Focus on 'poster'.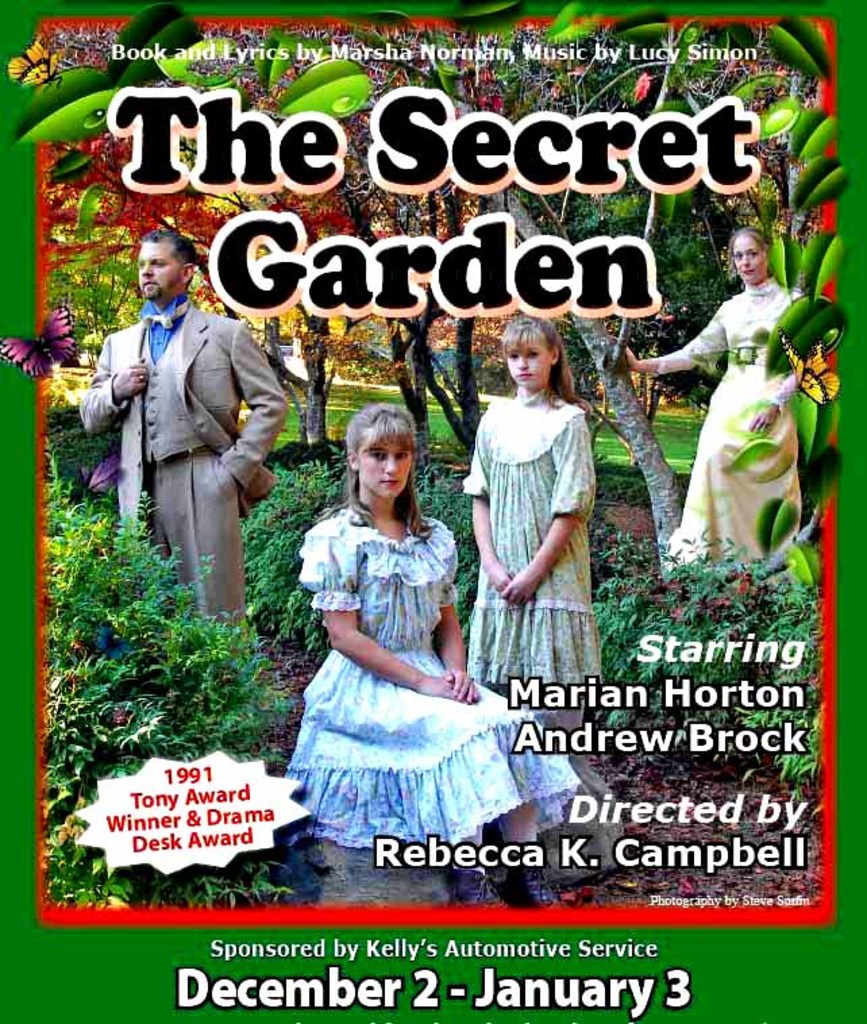
Focused at bbox=(0, 0, 866, 1023).
